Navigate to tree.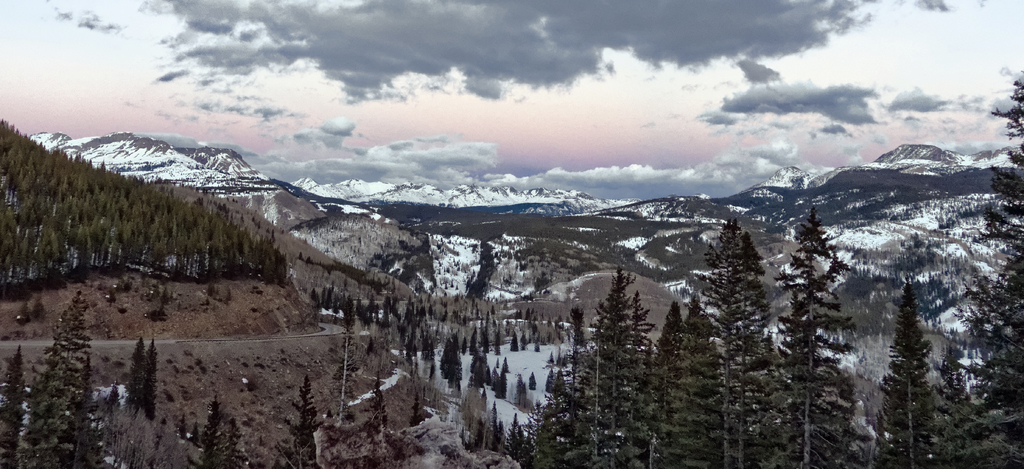
Navigation target: crop(497, 367, 508, 401).
